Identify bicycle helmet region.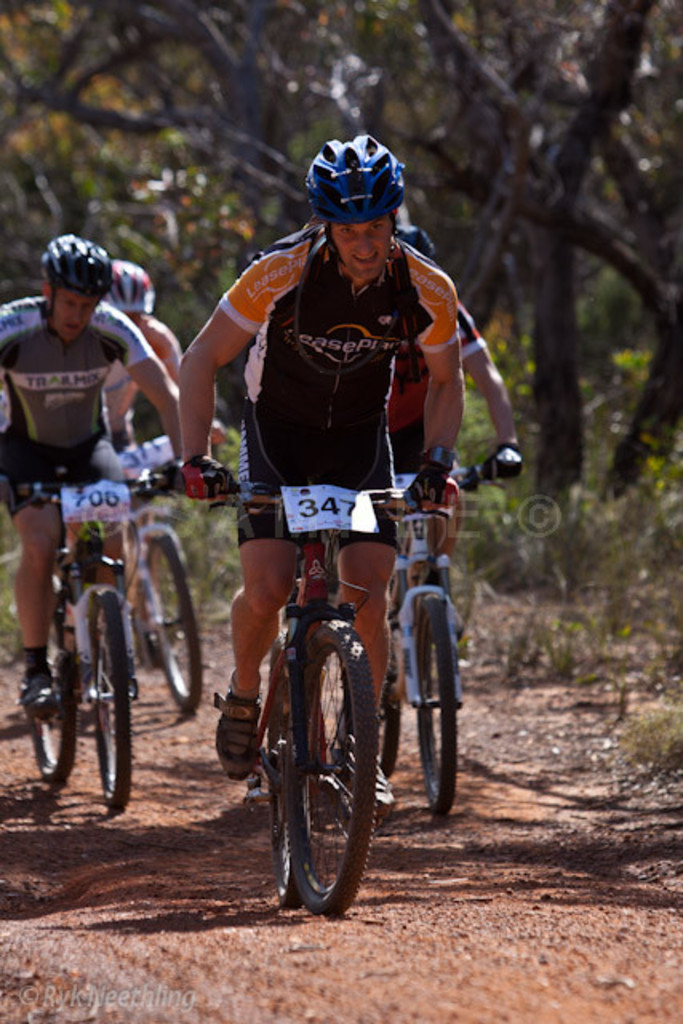
Region: BBox(46, 224, 112, 294).
